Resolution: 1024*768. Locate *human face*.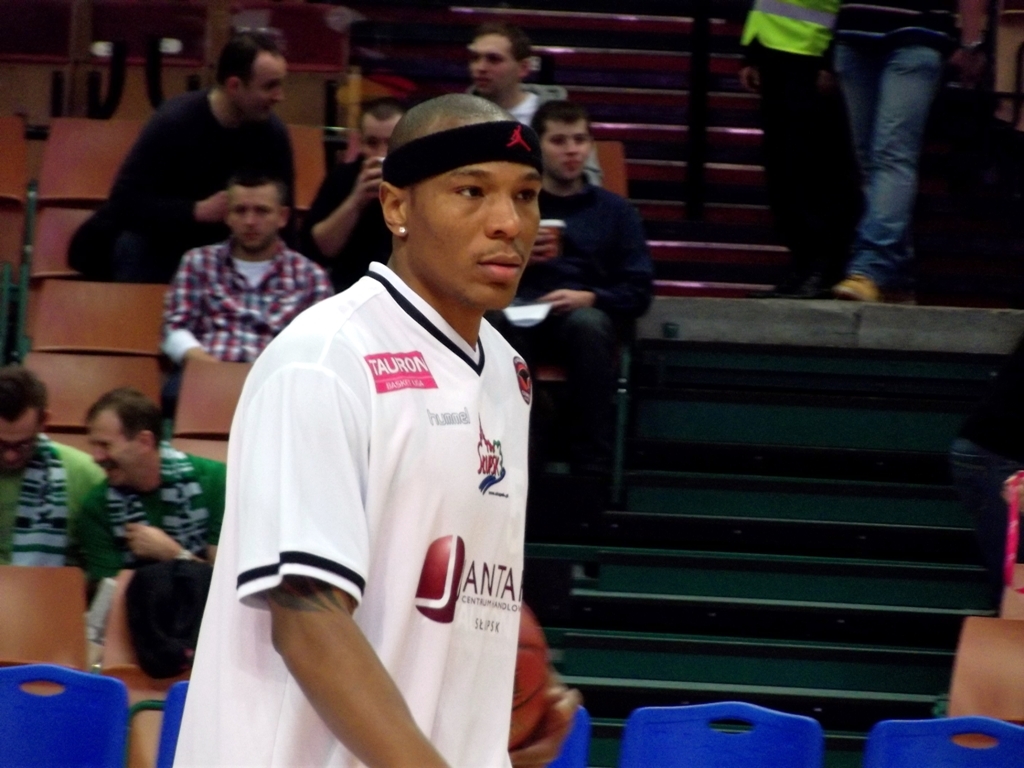
bbox(467, 33, 529, 102).
